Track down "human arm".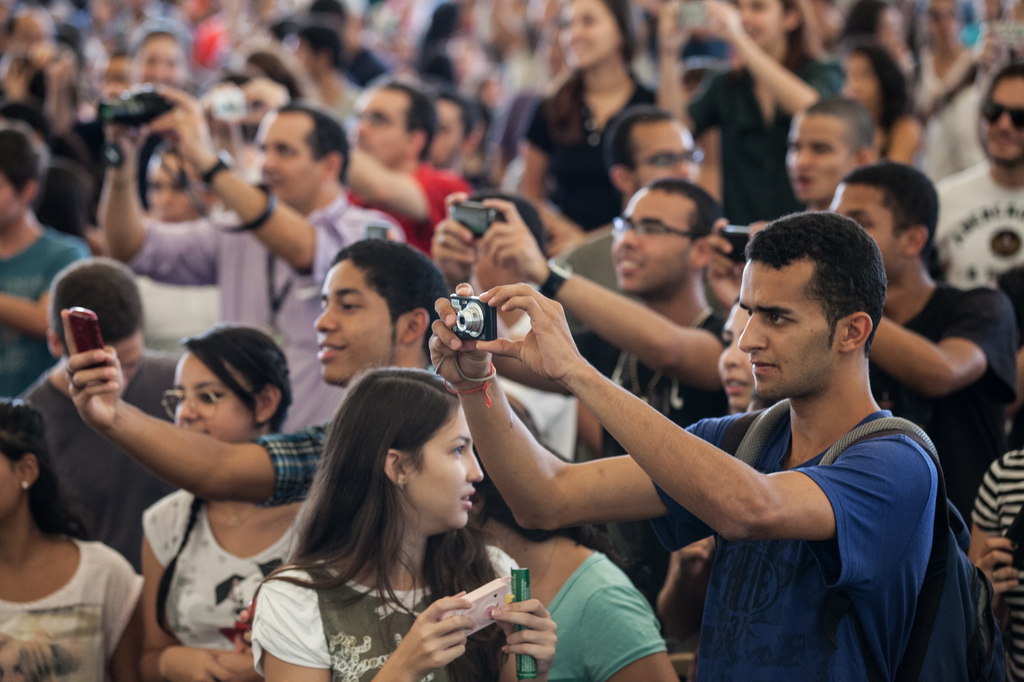
Tracked to (x1=140, y1=496, x2=238, y2=681).
